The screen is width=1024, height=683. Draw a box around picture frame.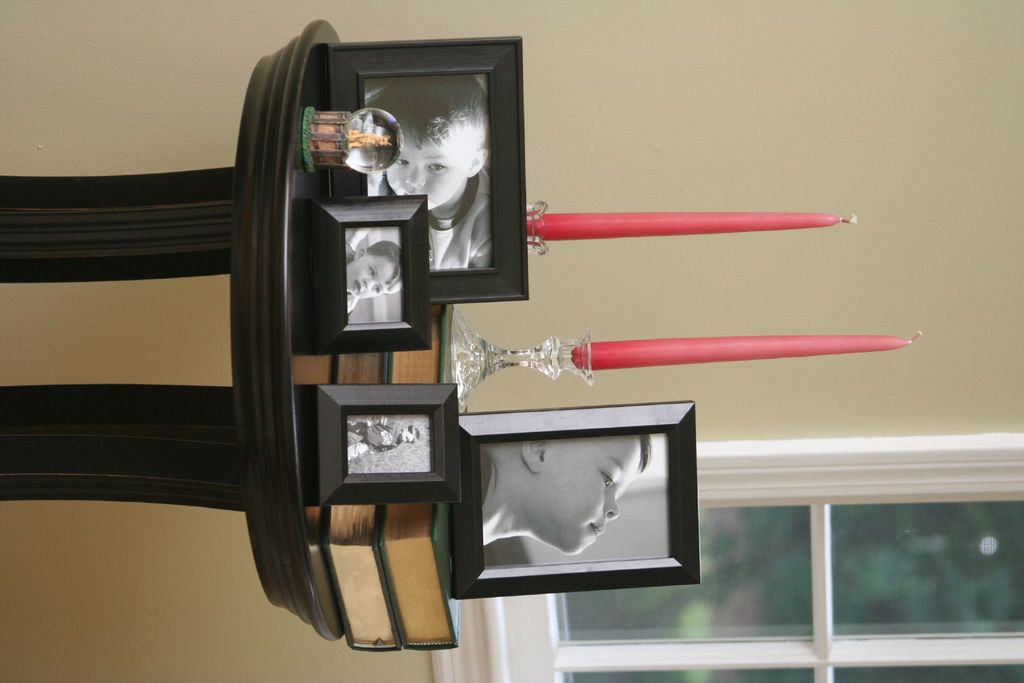
l=322, t=38, r=532, b=309.
